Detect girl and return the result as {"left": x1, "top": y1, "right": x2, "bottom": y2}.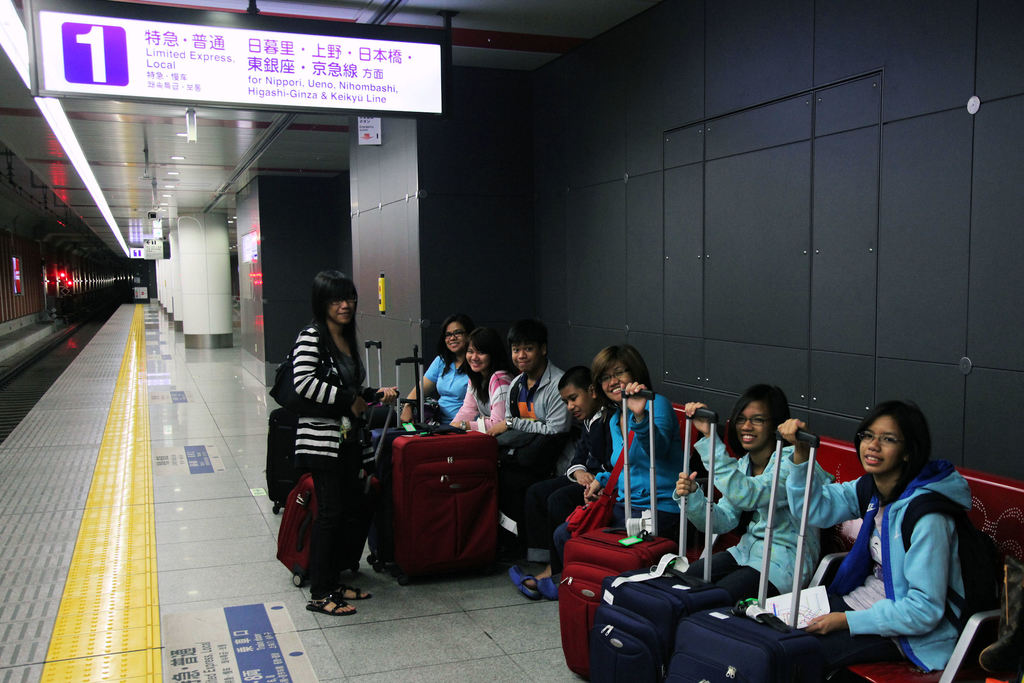
{"left": 778, "top": 399, "right": 977, "bottom": 679}.
